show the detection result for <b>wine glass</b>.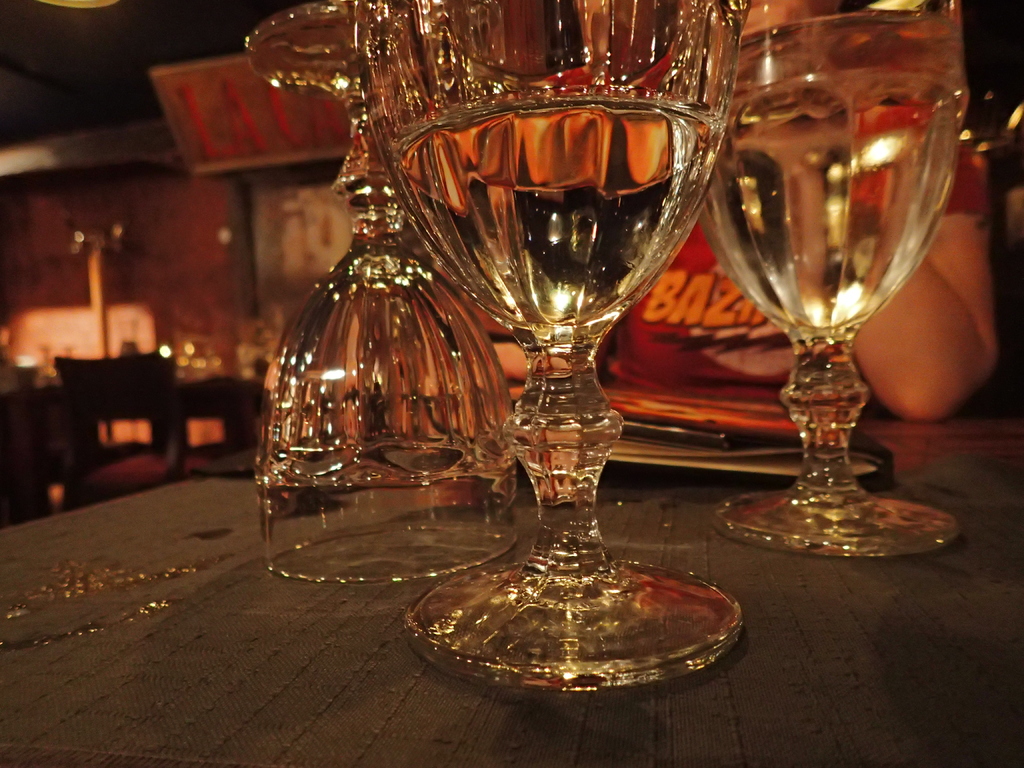
locate(712, 0, 971, 560).
